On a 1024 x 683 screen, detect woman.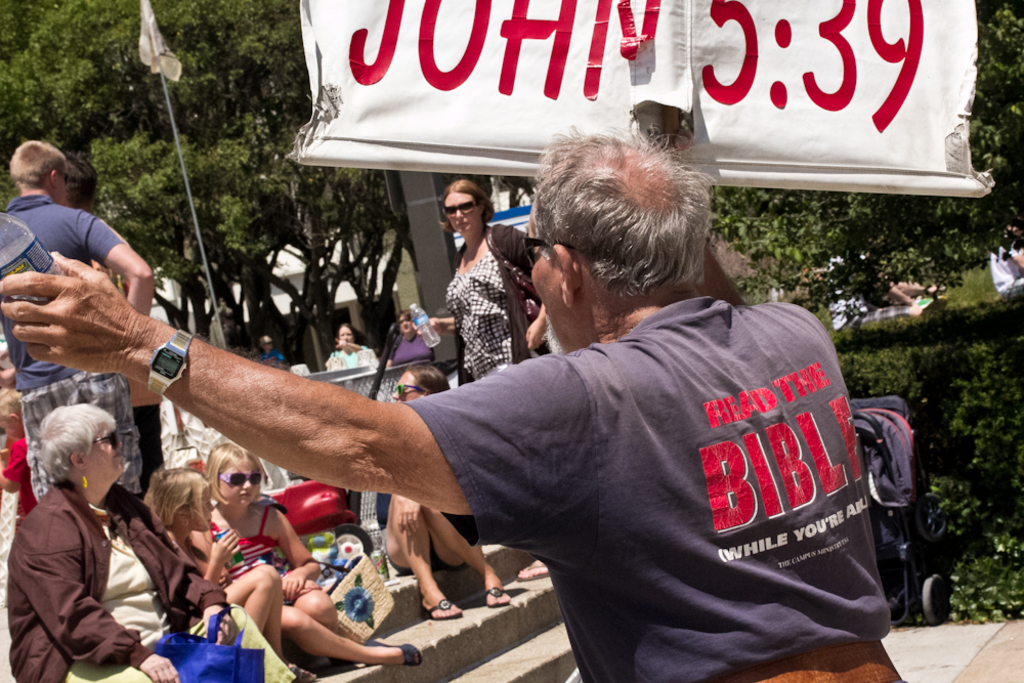
l=388, t=310, r=436, b=368.
